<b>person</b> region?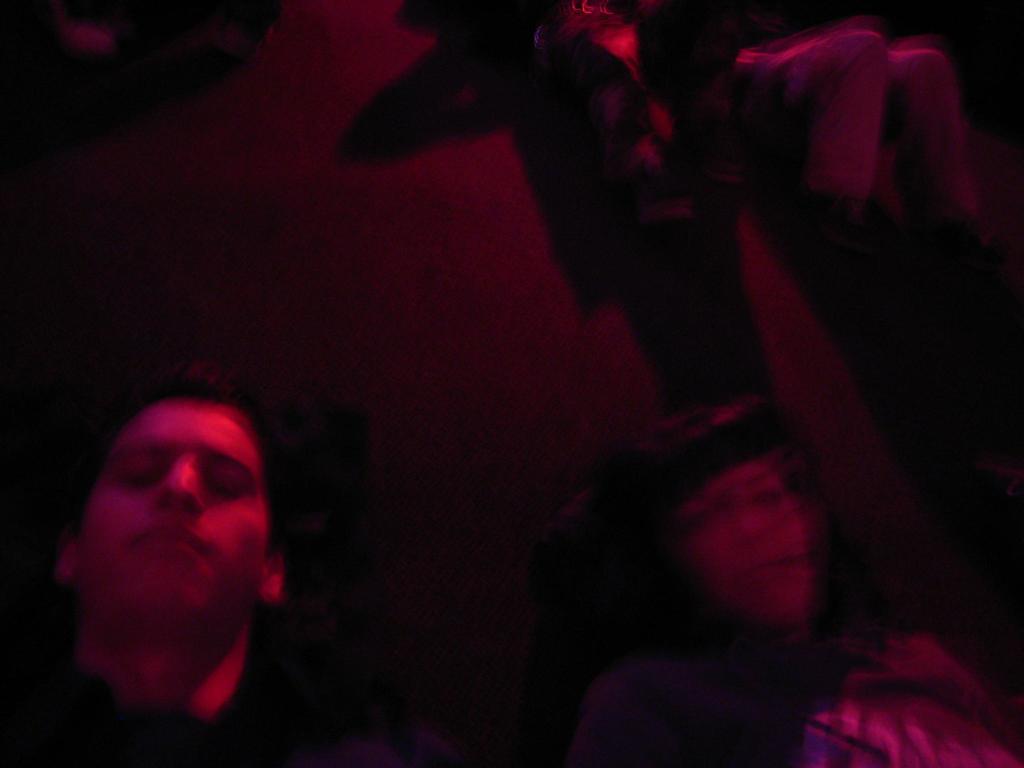
<region>572, 397, 1023, 767</region>
